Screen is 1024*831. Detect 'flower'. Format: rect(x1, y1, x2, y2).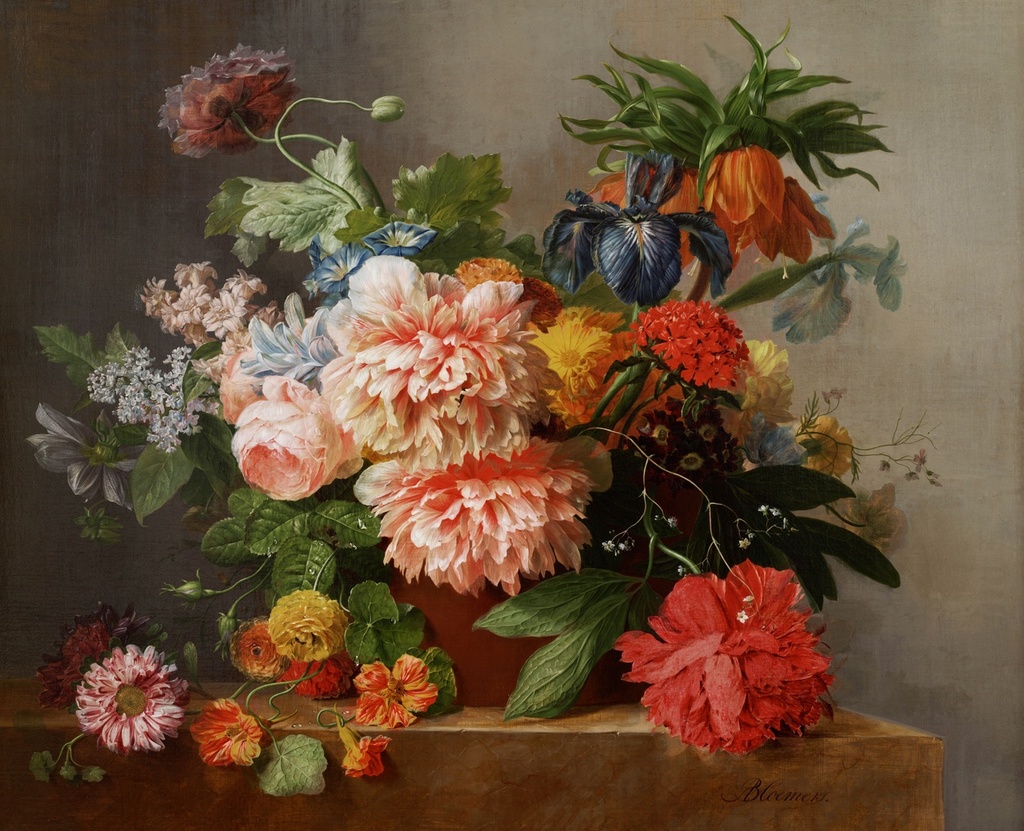
rect(73, 645, 188, 754).
